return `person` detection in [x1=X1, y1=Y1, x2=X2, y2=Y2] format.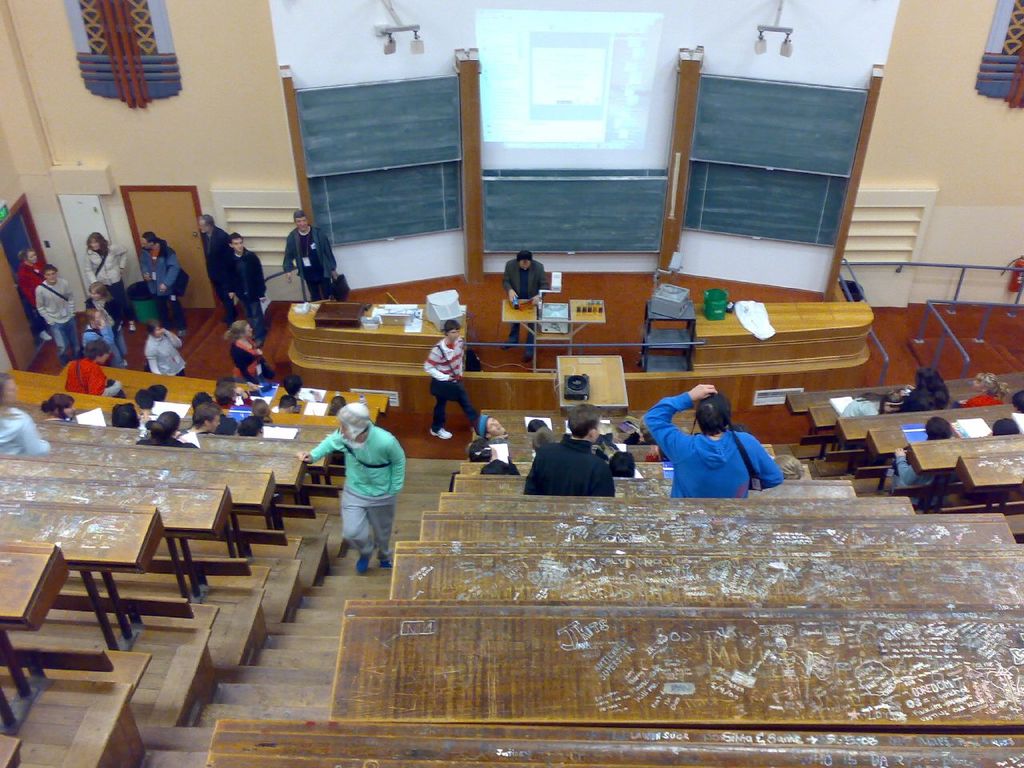
[x1=422, y1=320, x2=482, y2=442].
